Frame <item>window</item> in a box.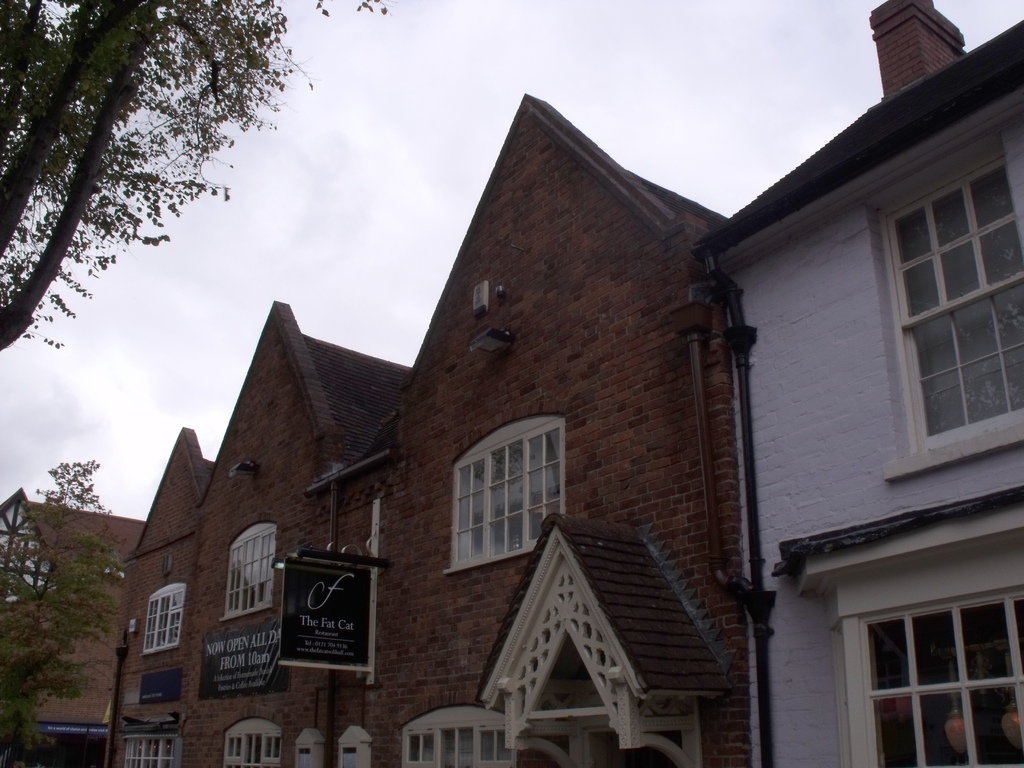
detection(861, 589, 1023, 767).
